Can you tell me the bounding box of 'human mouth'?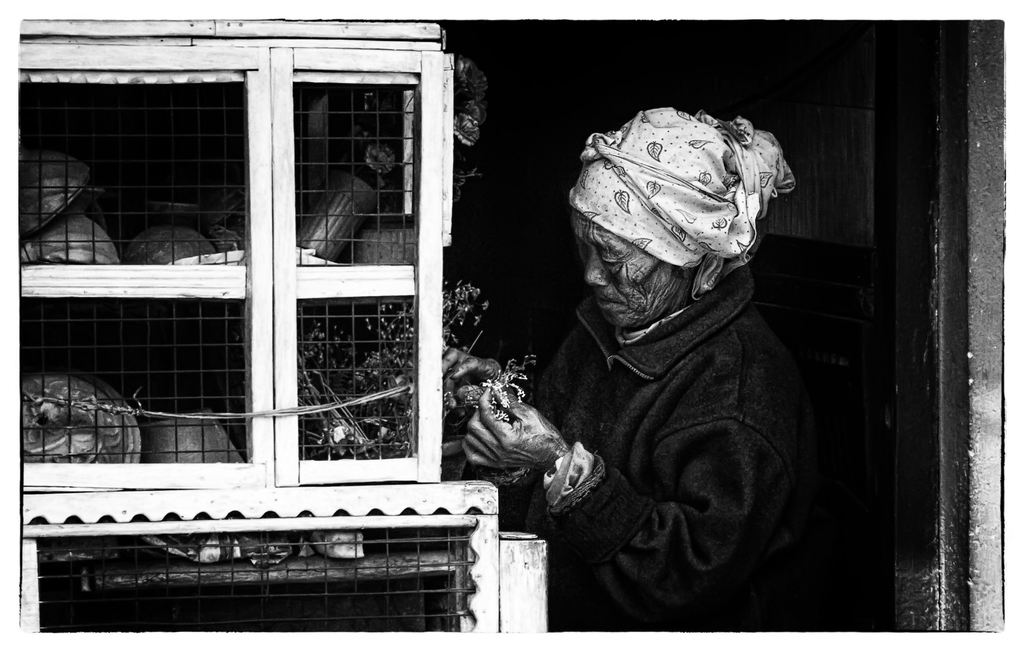
(594,295,622,308).
